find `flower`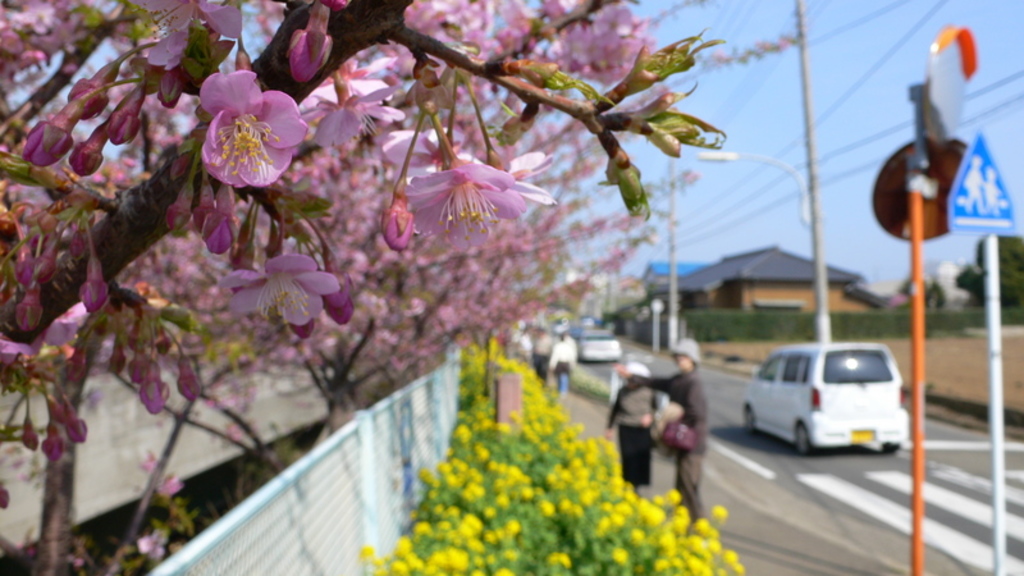
[219, 234, 340, 335]
